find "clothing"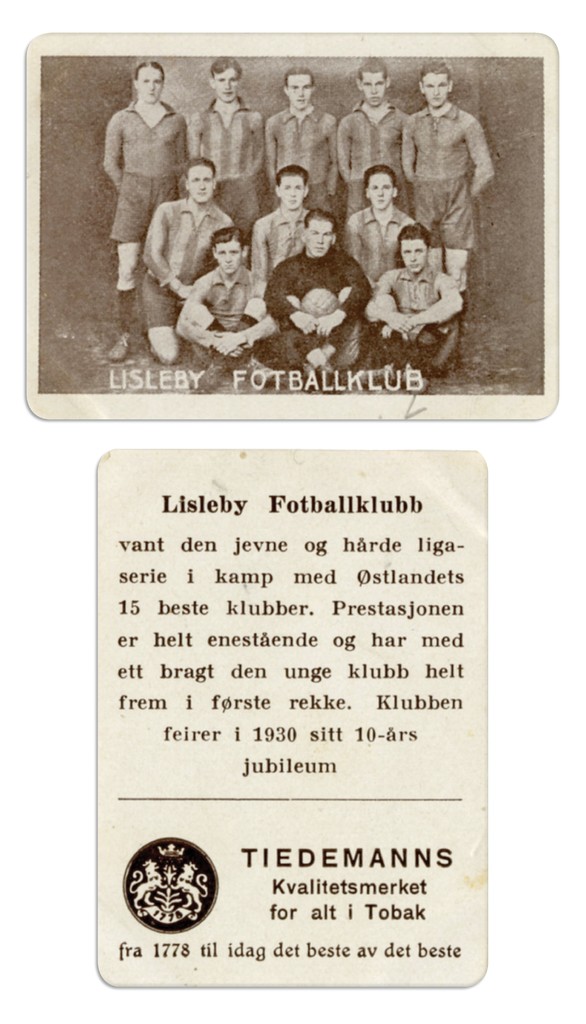
box(402, 104, 494, 252)
